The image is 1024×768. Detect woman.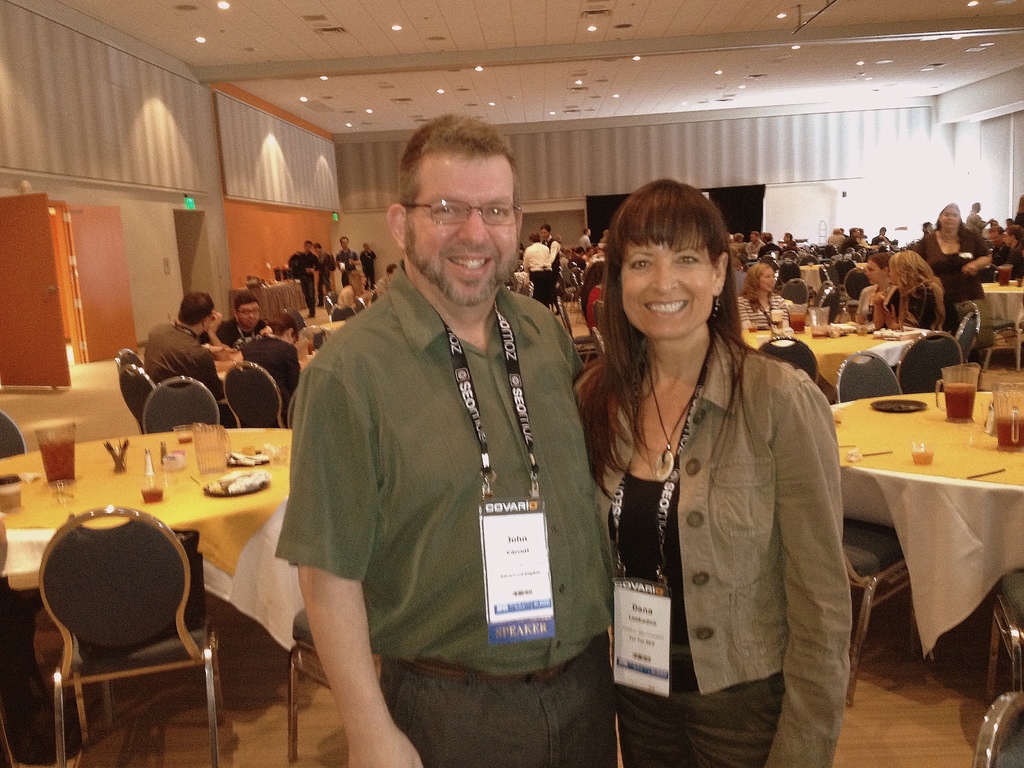
Detection: detection(918, 201, 996, 367).
